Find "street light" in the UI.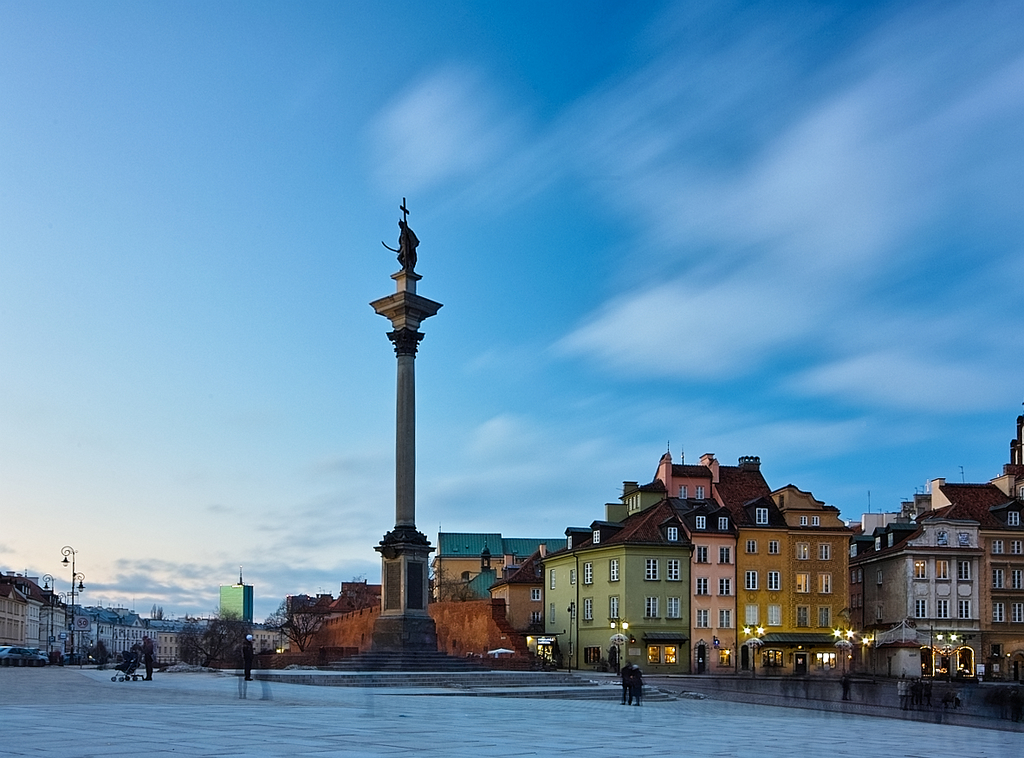
UI element at 609 616 625 670.
